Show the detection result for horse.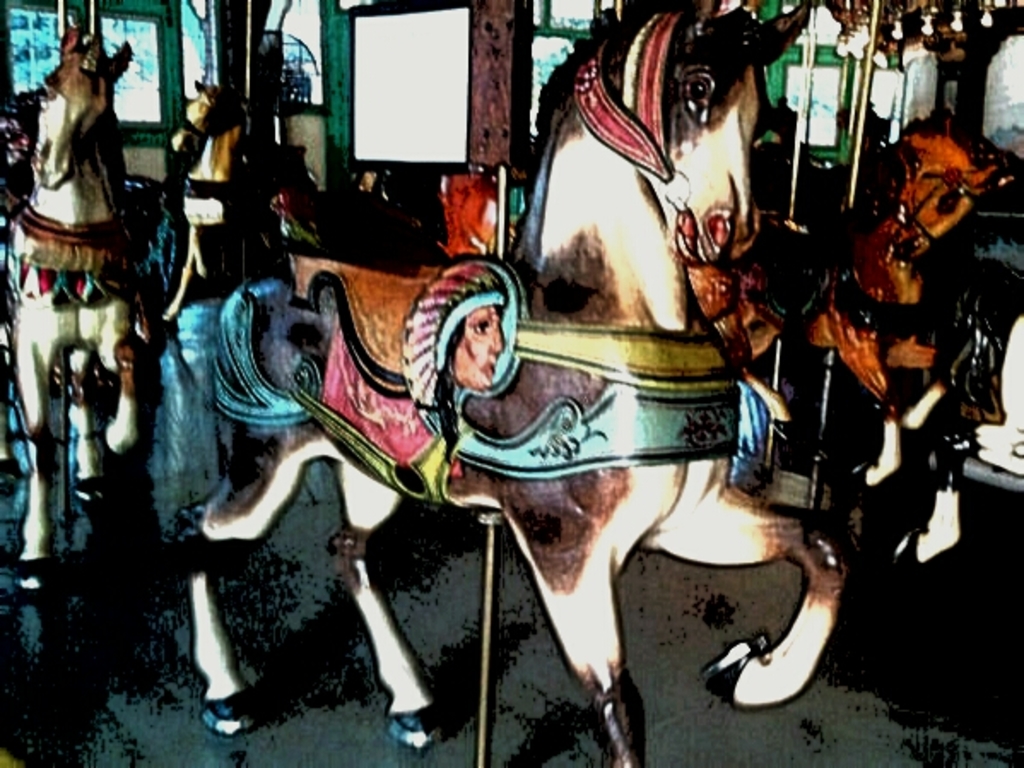
region(147, 0, 850, 766).
